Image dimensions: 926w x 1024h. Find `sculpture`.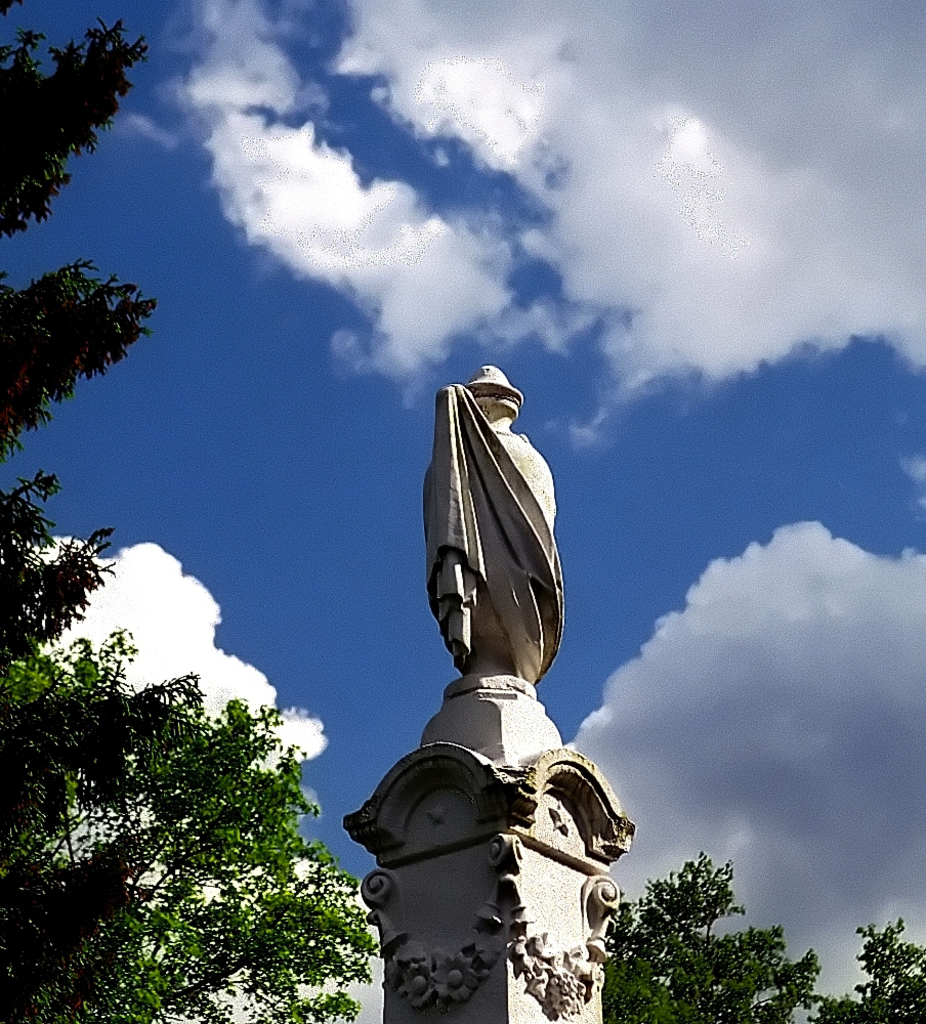
342 380 629 1023.
